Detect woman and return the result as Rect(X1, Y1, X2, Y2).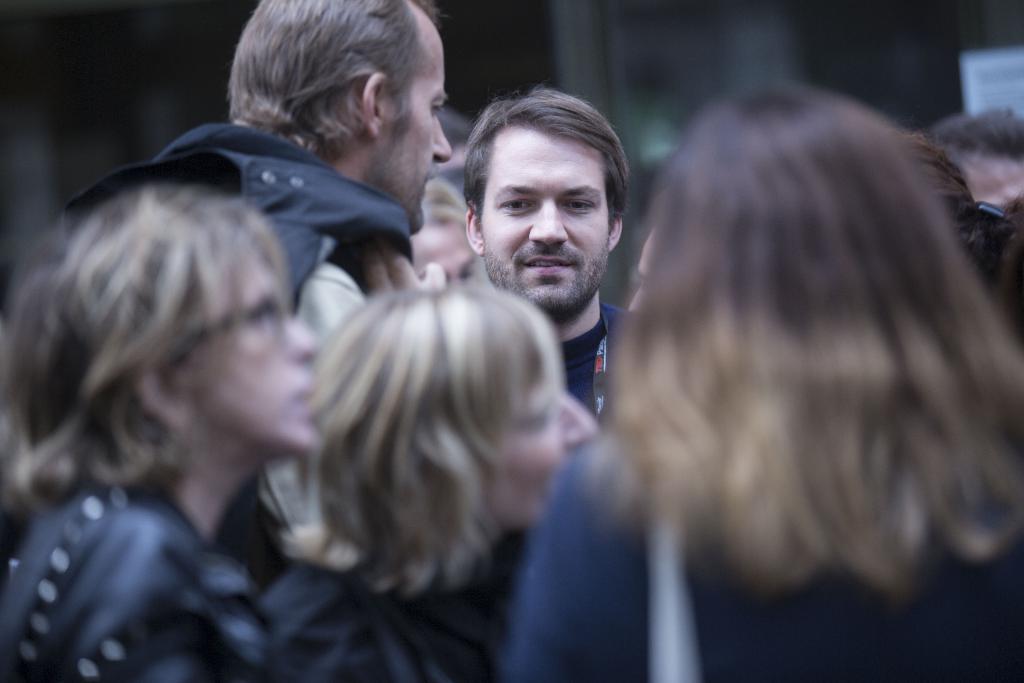
Rect(494, 80, 1023, 682).
